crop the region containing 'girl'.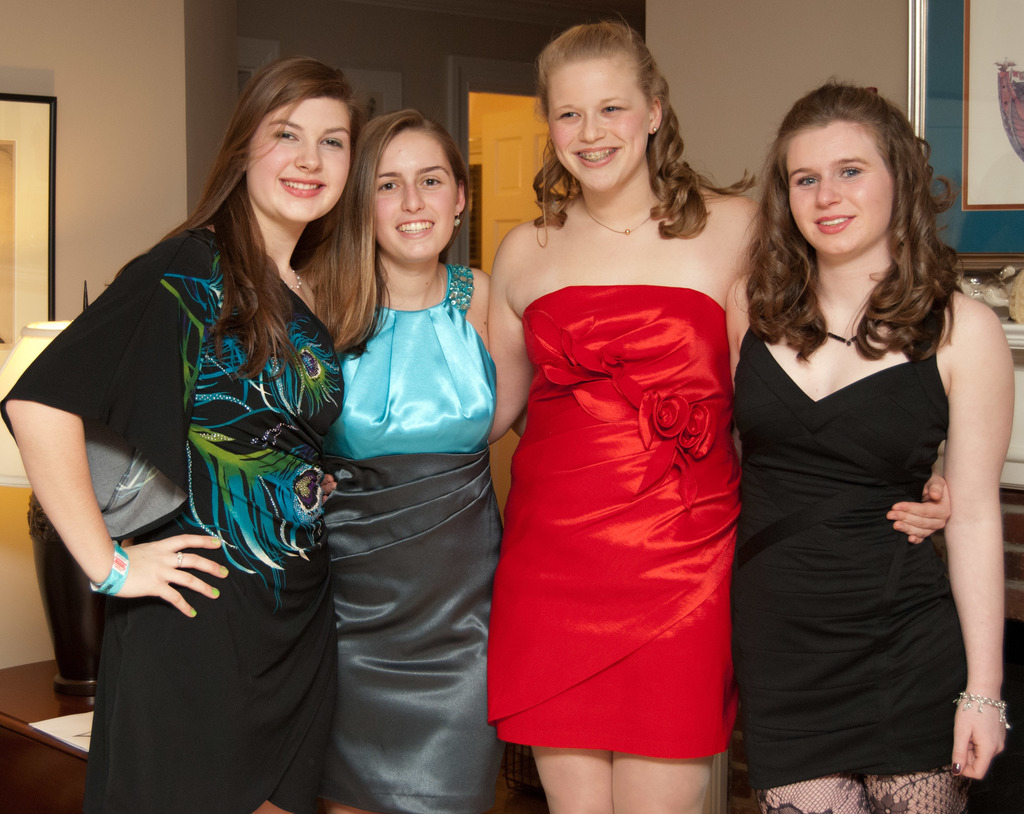
Crop region: [left=319, top=108, right=525, bottom=813].
